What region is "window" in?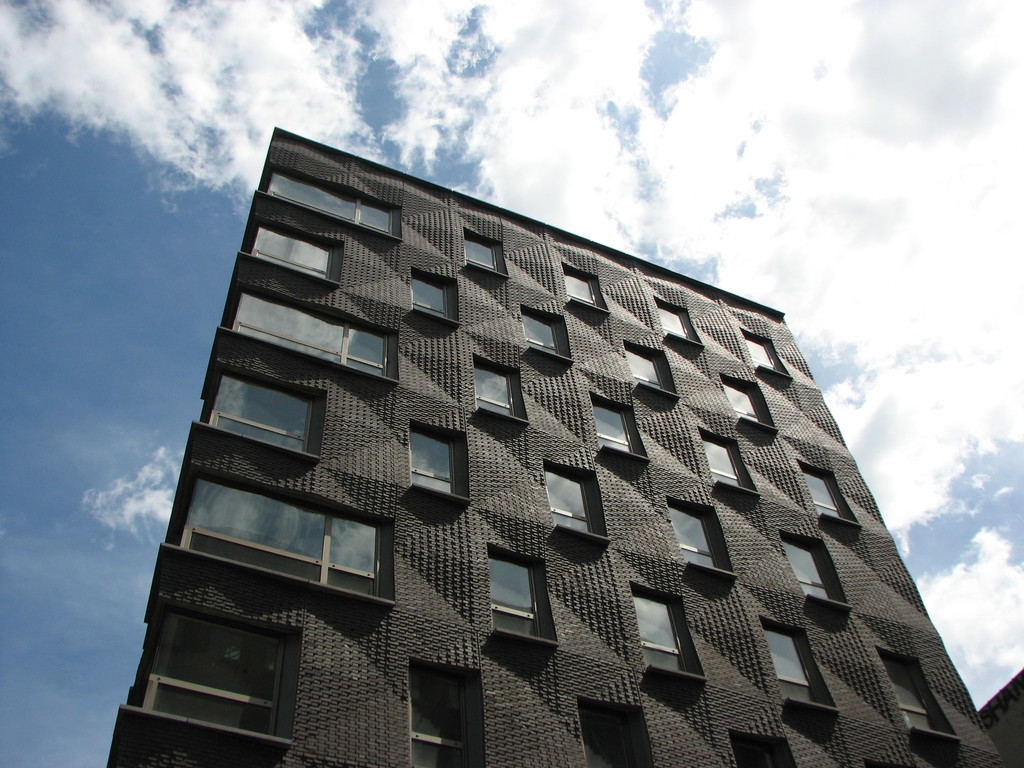
detection(881, 658, 938, 732).
